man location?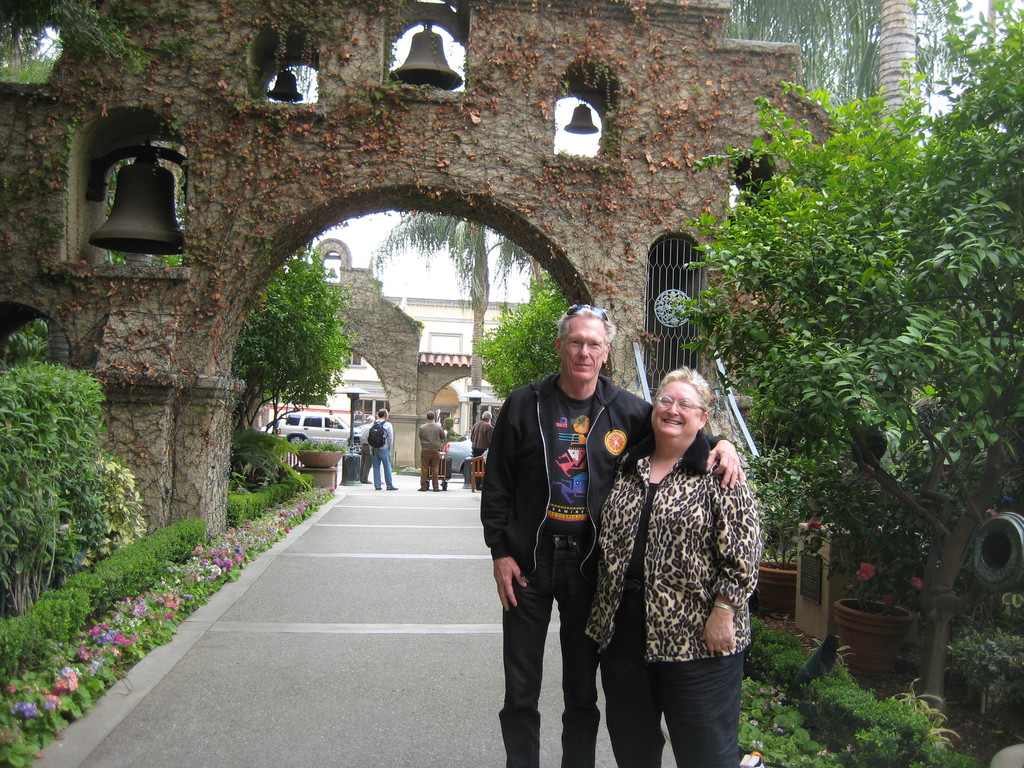
l=482, t=303, r=747, b=767
